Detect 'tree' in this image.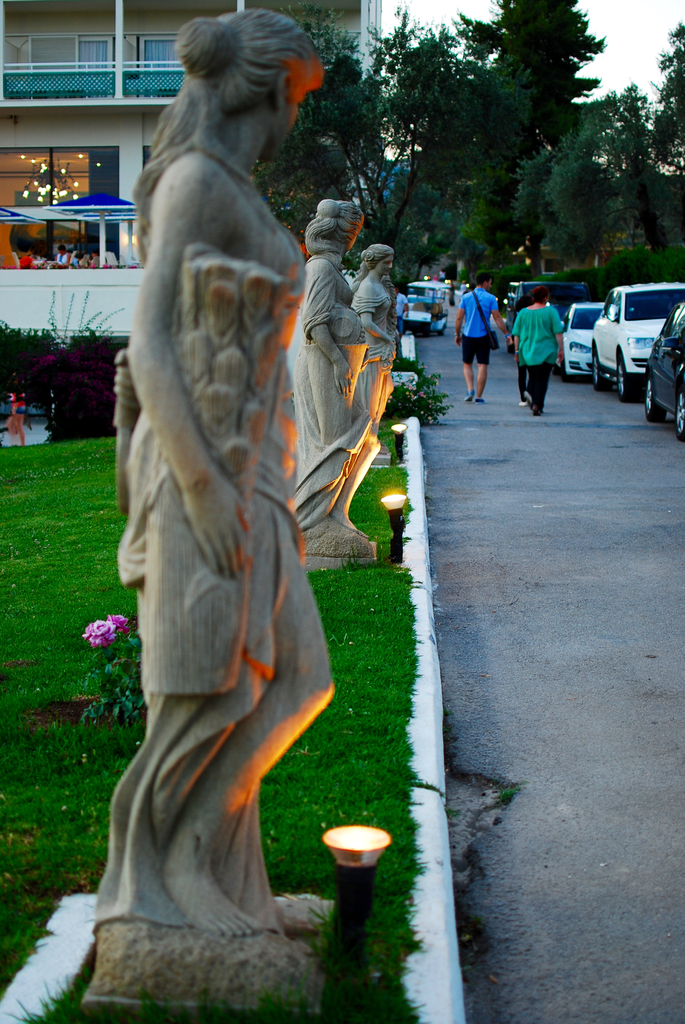
Detection: box(457, 0, 608, 245).
